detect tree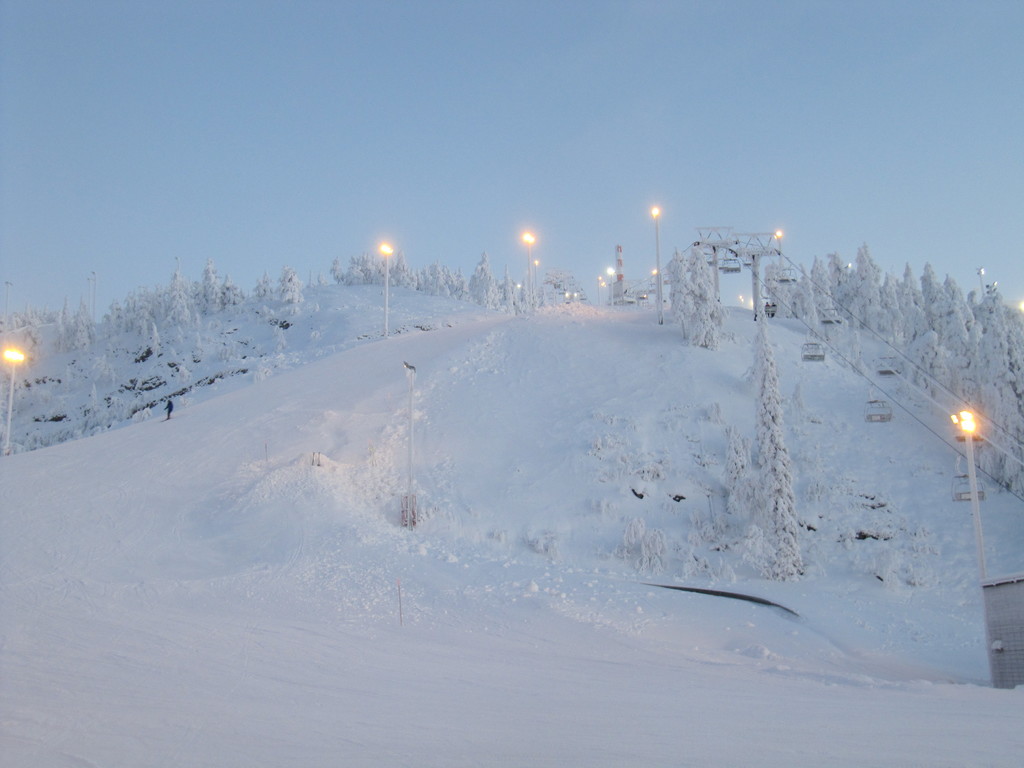
region(768, 241, 1023, 500)
